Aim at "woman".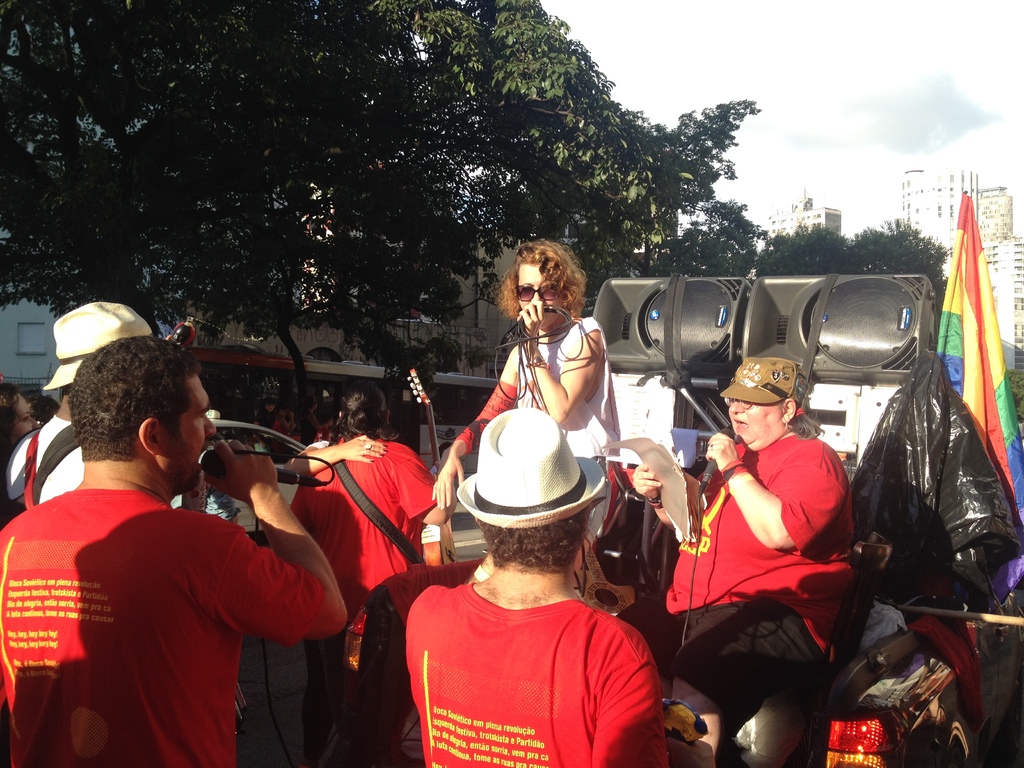
Aimed at {"x1": 618, "y1": 348, "x2": 856, "y2": 724}.
